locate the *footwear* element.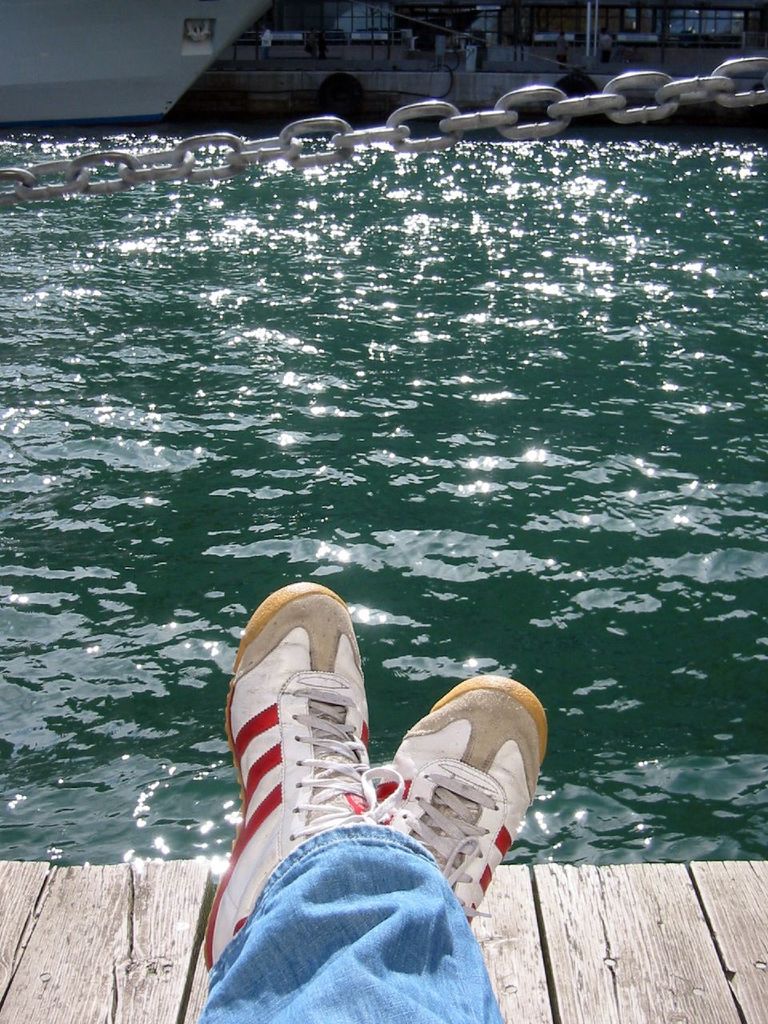
Element bbox: box=[375, 671, 550, 932].
